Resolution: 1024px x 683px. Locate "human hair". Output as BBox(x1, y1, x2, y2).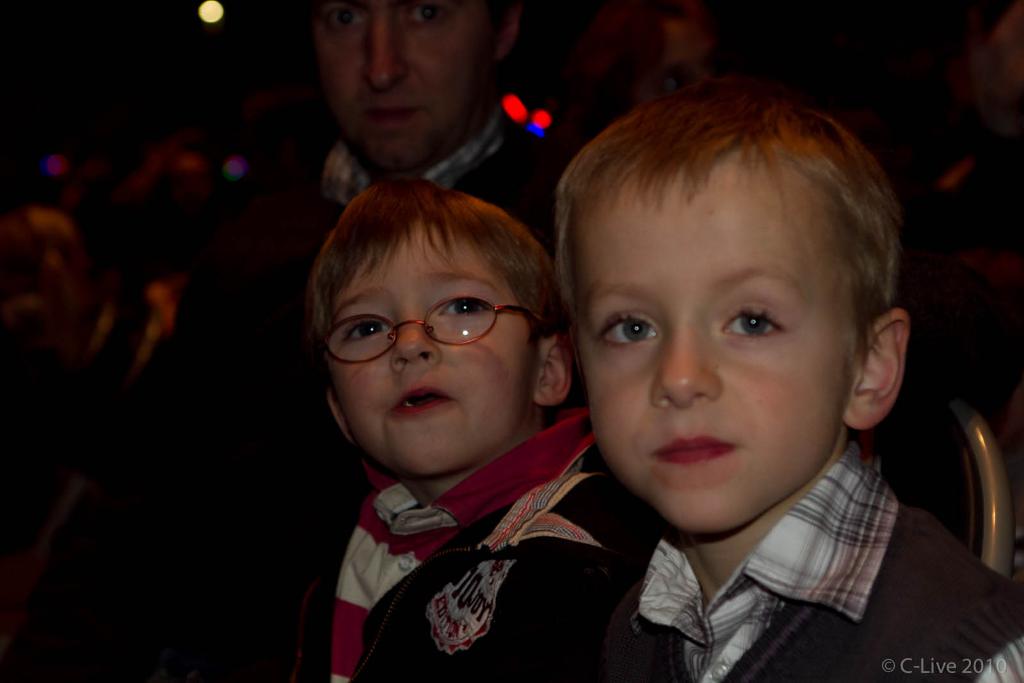
BBox(566, 68, 919, 461).
